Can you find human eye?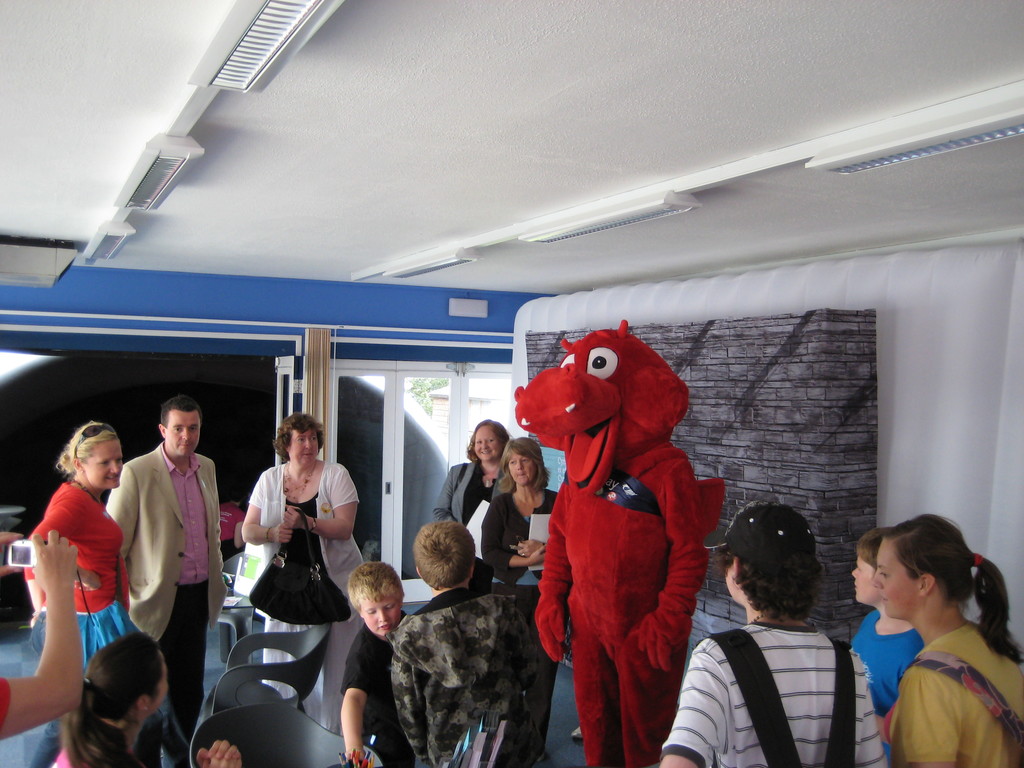
Yes, bounding box: bbox(521, 457, 529, 463).
